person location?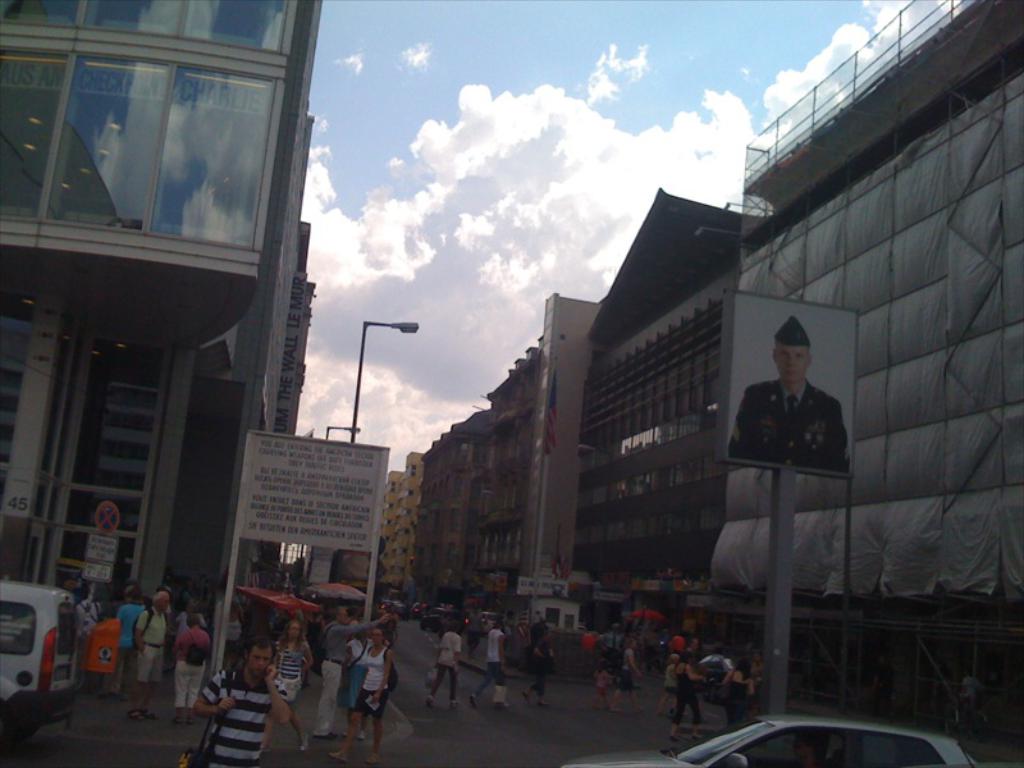
locate(303, 604, 396, 754)
